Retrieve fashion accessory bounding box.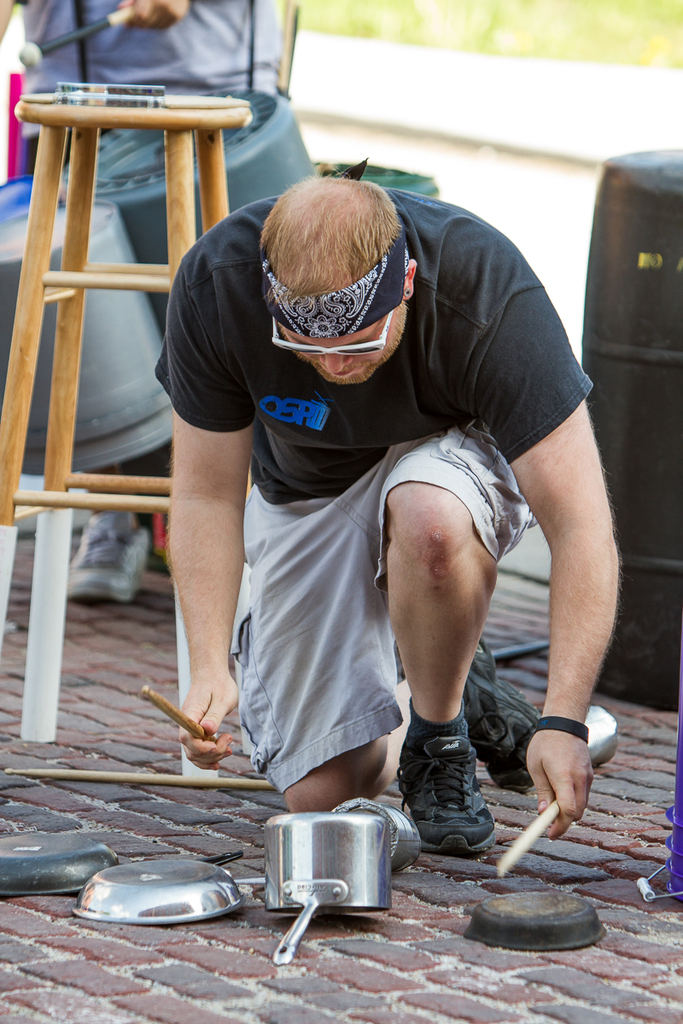
Bounding box: (401, 282, 413, 299).
